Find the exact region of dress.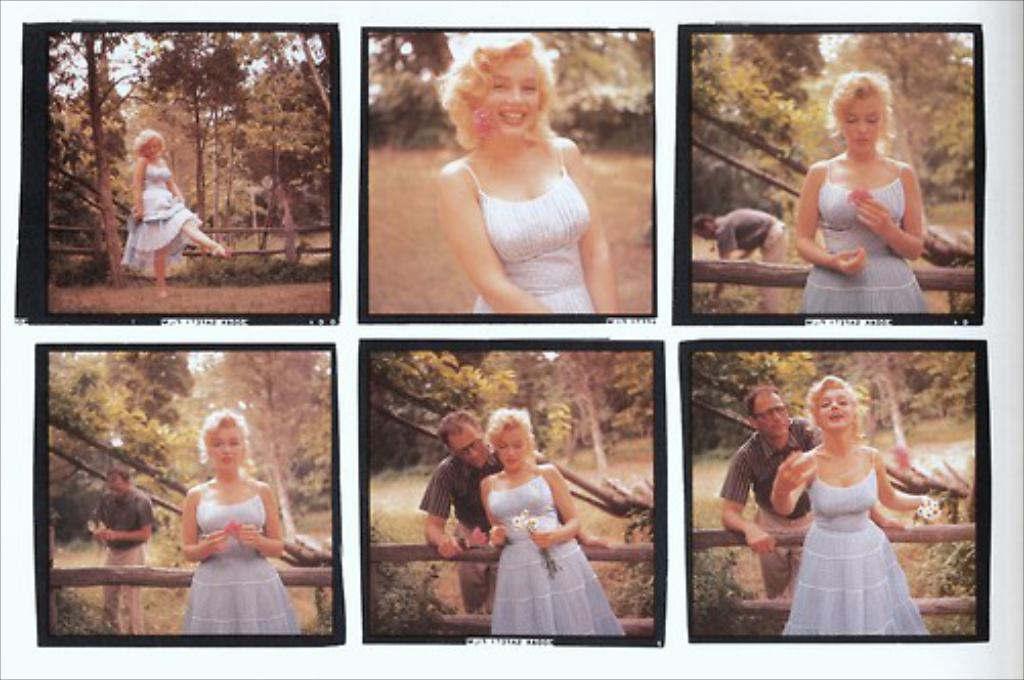
Exact region: crop(457, 131, 598, 315).
